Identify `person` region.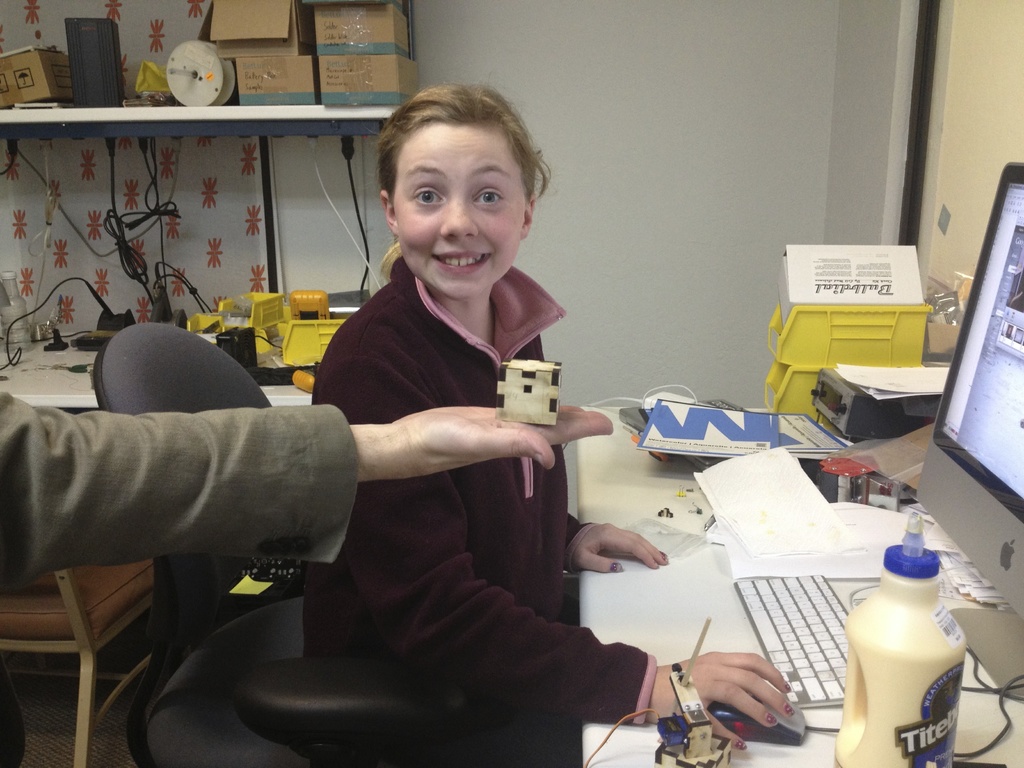
Region: <region>0, 387, 612, 767</region>.
